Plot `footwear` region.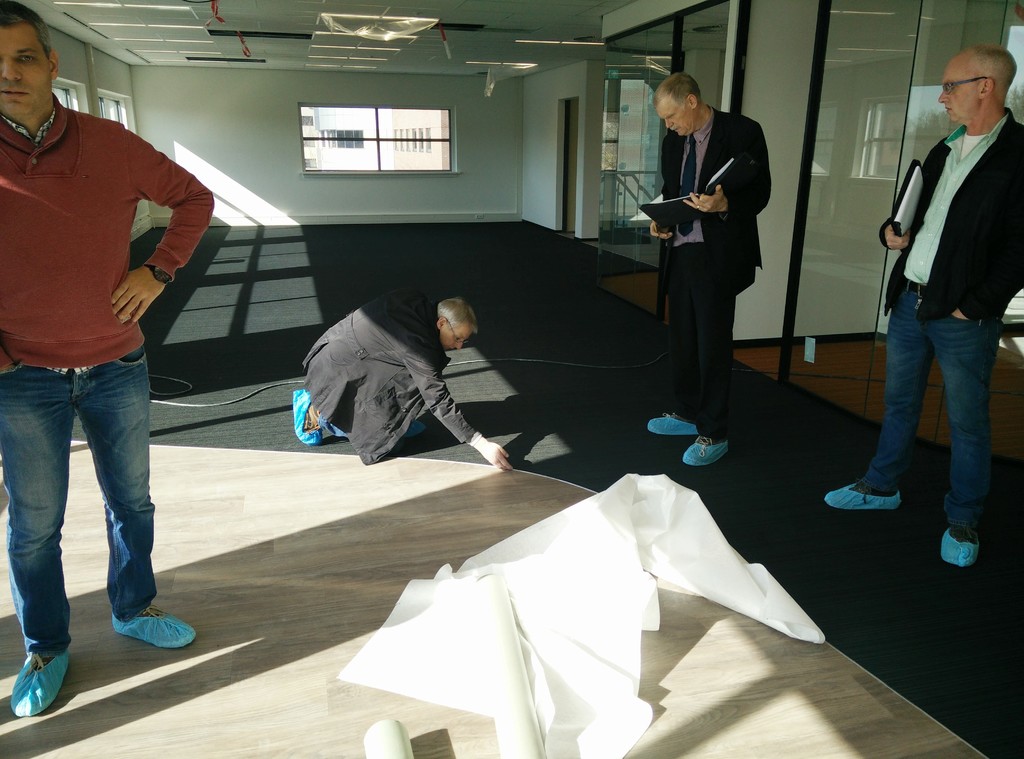
Plotted at 1 646 66 727.
